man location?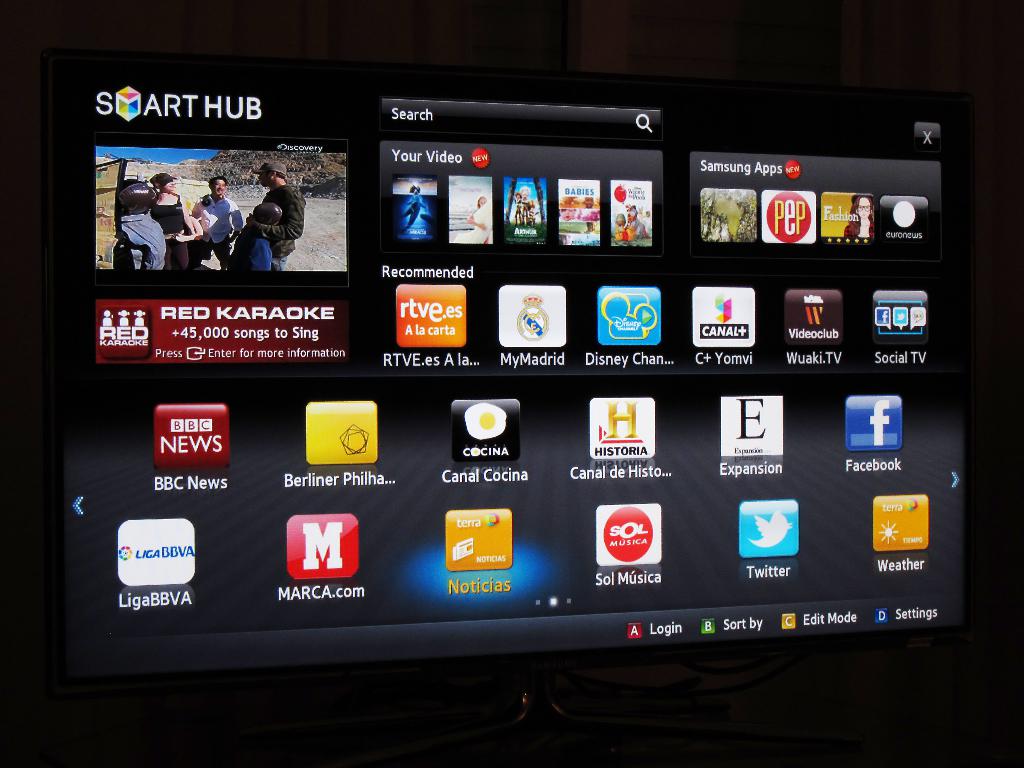
detection(248, 162, 314, 271)
